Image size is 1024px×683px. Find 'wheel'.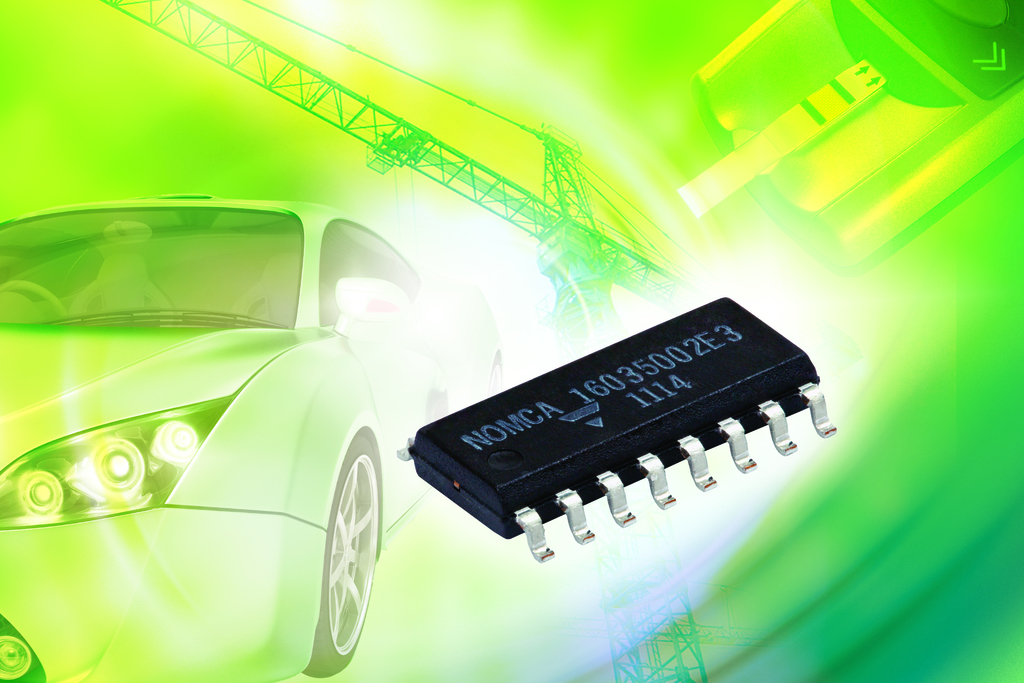
(0, 279, 70, 319).
